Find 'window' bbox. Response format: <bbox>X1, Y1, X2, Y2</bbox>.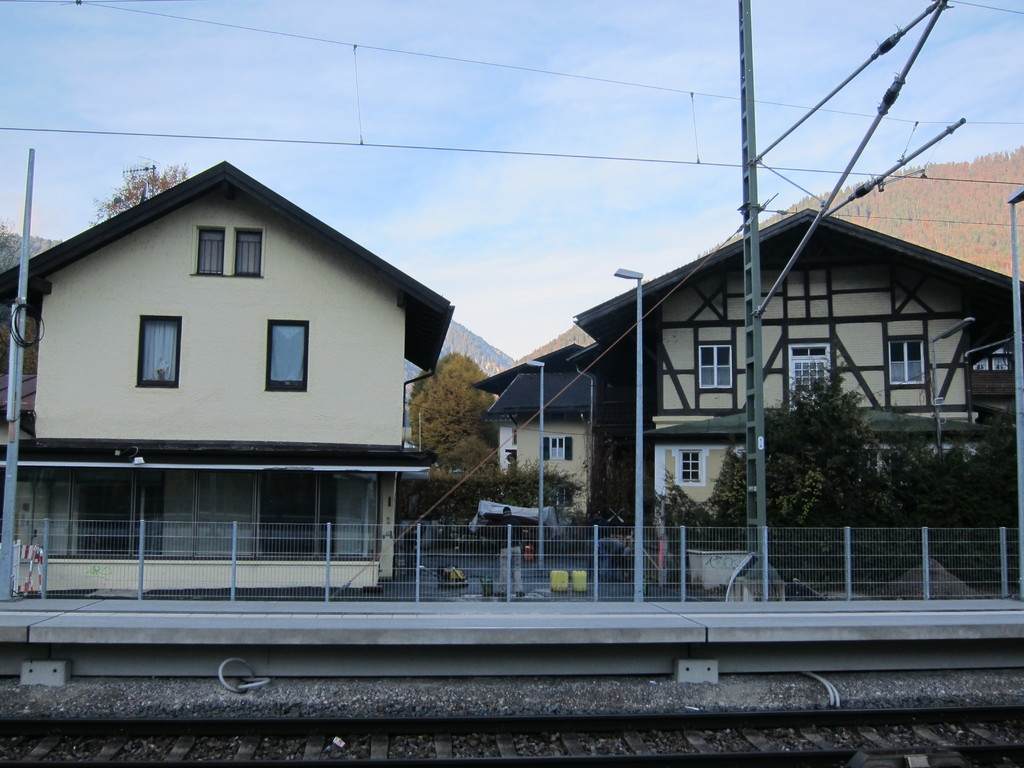
<bbox>888, 337, 927, 388</bbox>.
